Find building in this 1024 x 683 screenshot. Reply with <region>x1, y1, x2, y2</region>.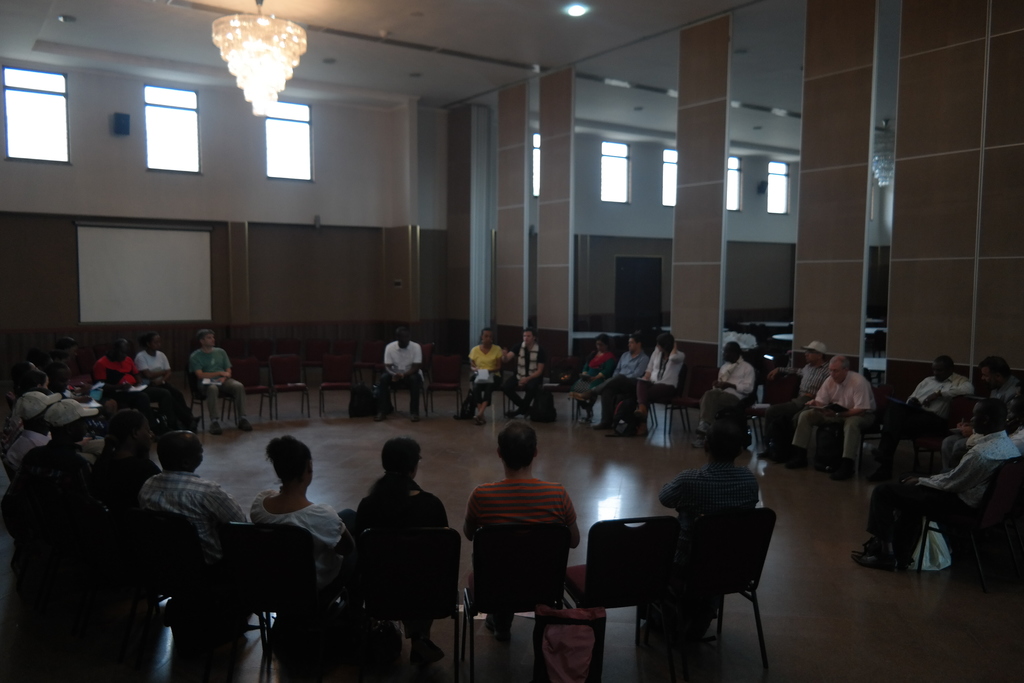
<region>0, 0, 1023, 682</region>.
